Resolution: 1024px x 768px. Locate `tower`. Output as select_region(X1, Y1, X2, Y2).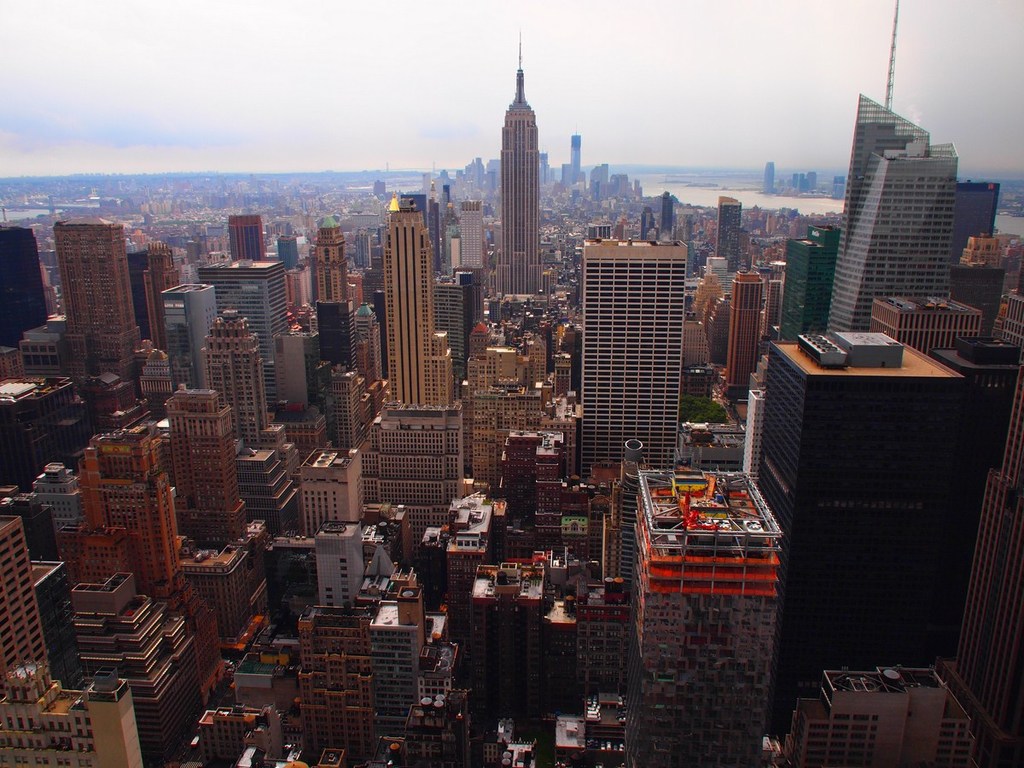
select_region(350, 405, 461, 567).
